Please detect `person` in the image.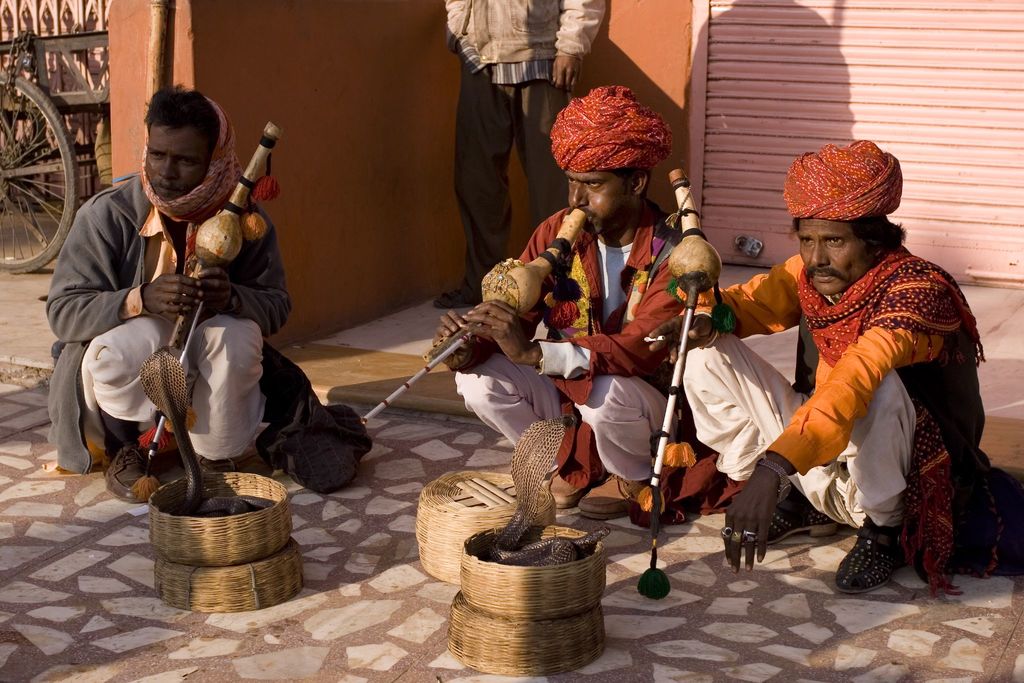
bbox(430, 0, 614, 310).
